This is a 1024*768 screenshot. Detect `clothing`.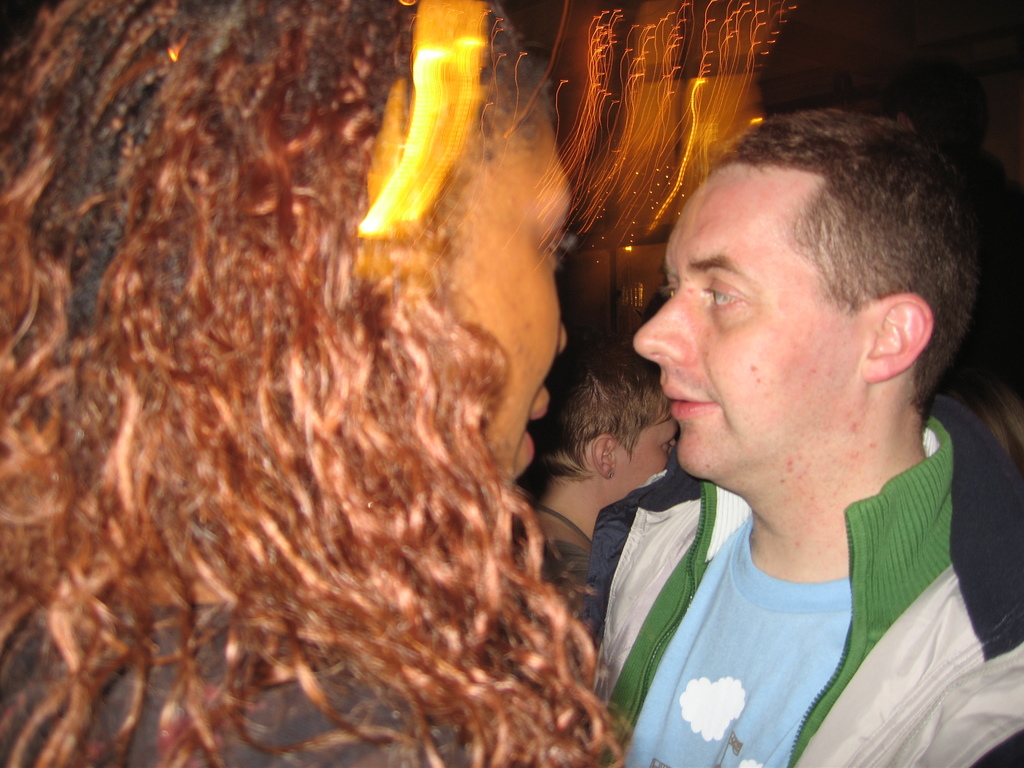
select_region(4, 602, 554, 767).
